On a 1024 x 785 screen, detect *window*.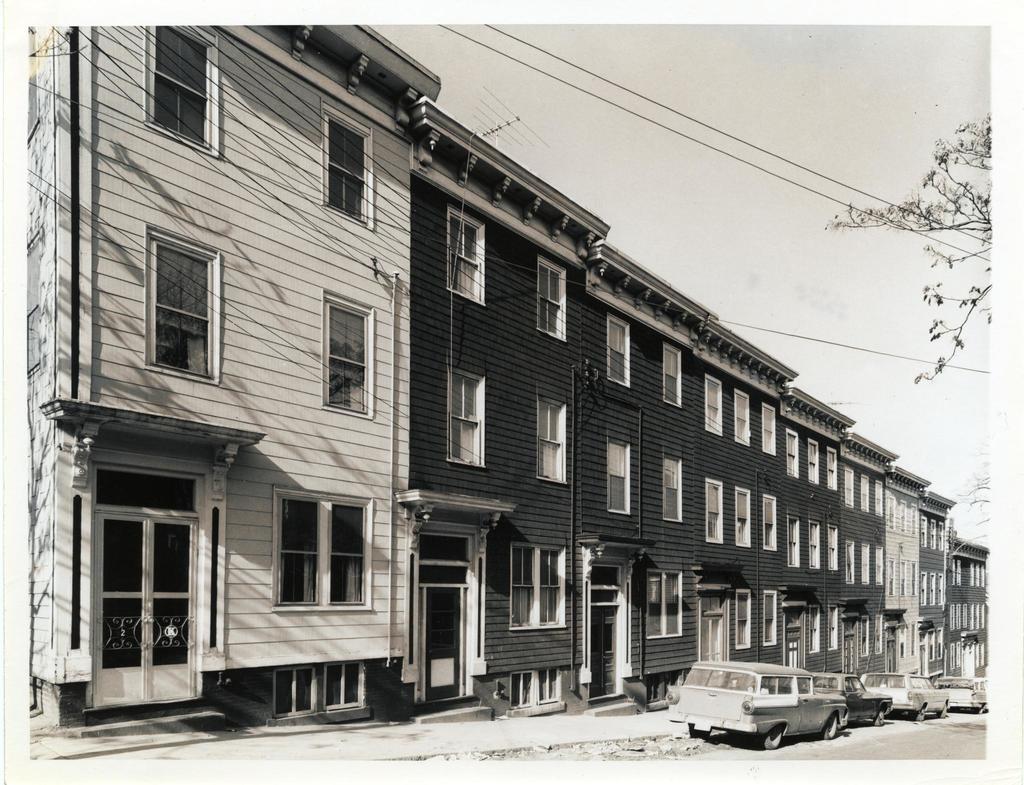
870/543/883/583.
